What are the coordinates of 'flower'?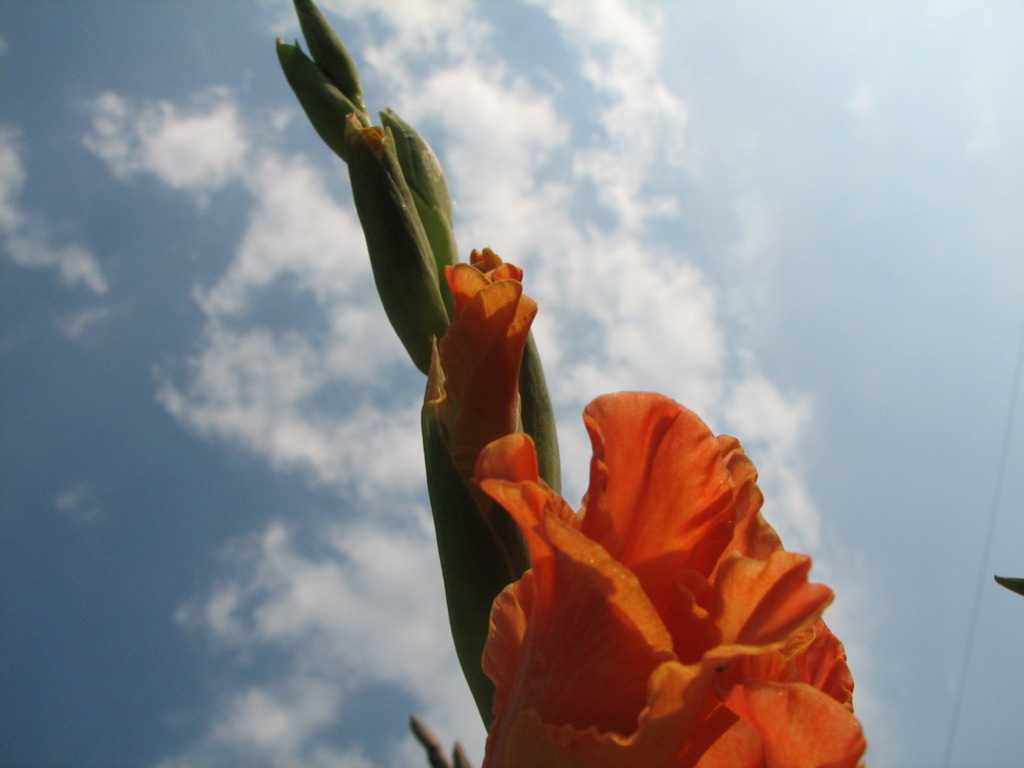
421/249/540/625.
